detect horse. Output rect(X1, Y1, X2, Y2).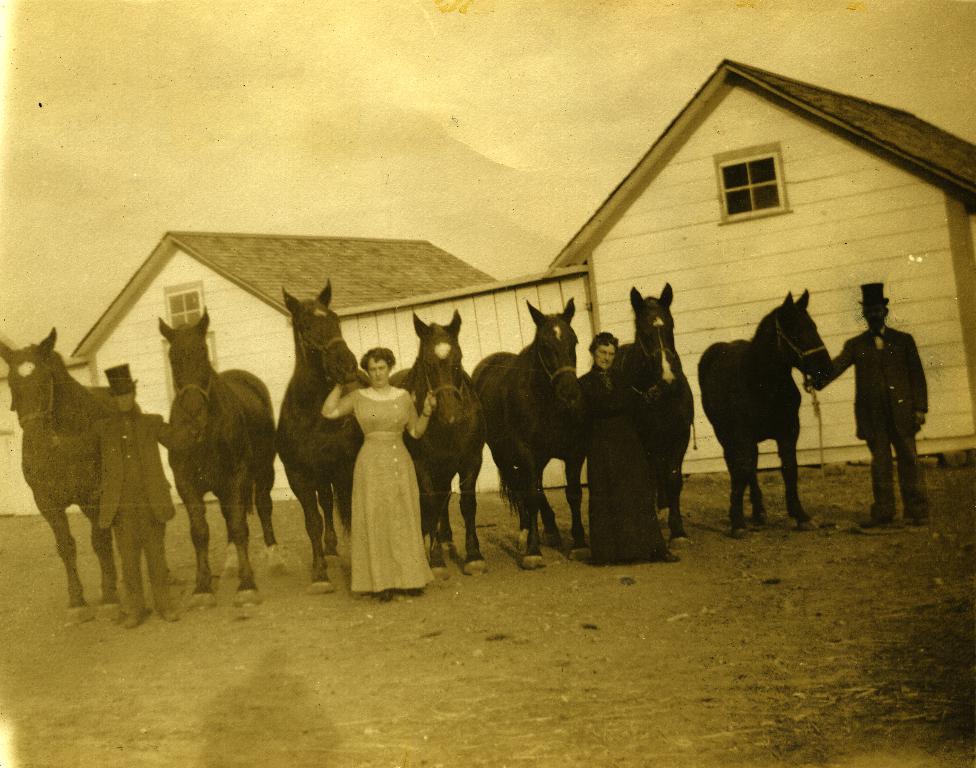
rect(472, 295, 588, 574).
